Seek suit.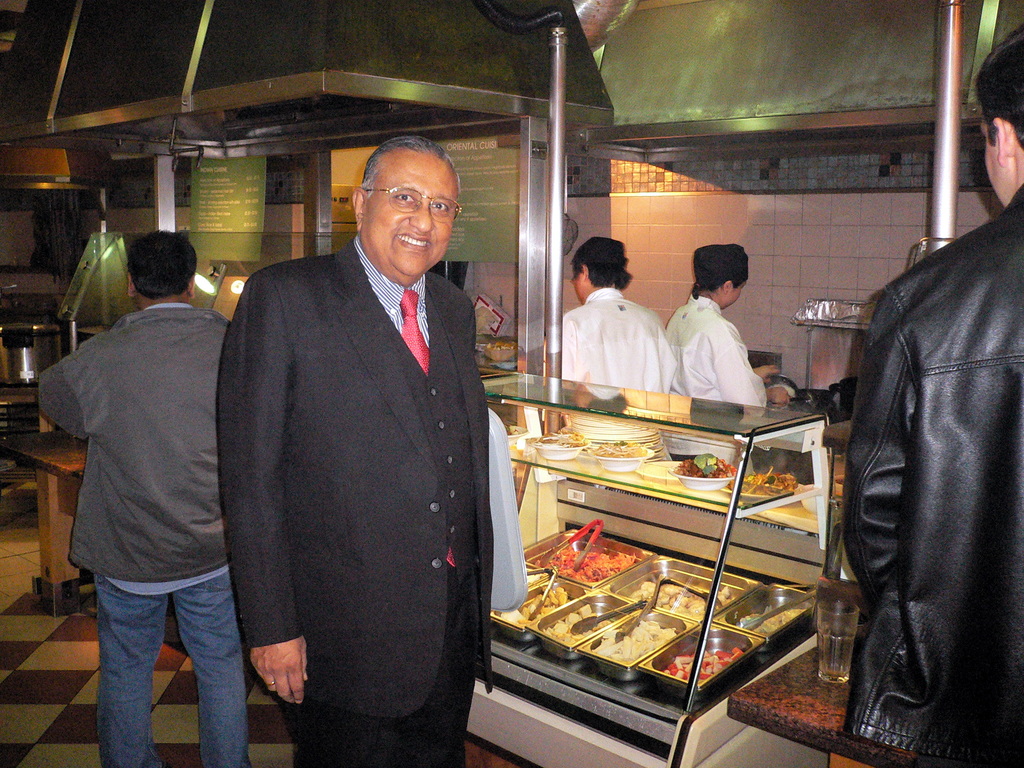
Rect(211, 148, 521, 762).
